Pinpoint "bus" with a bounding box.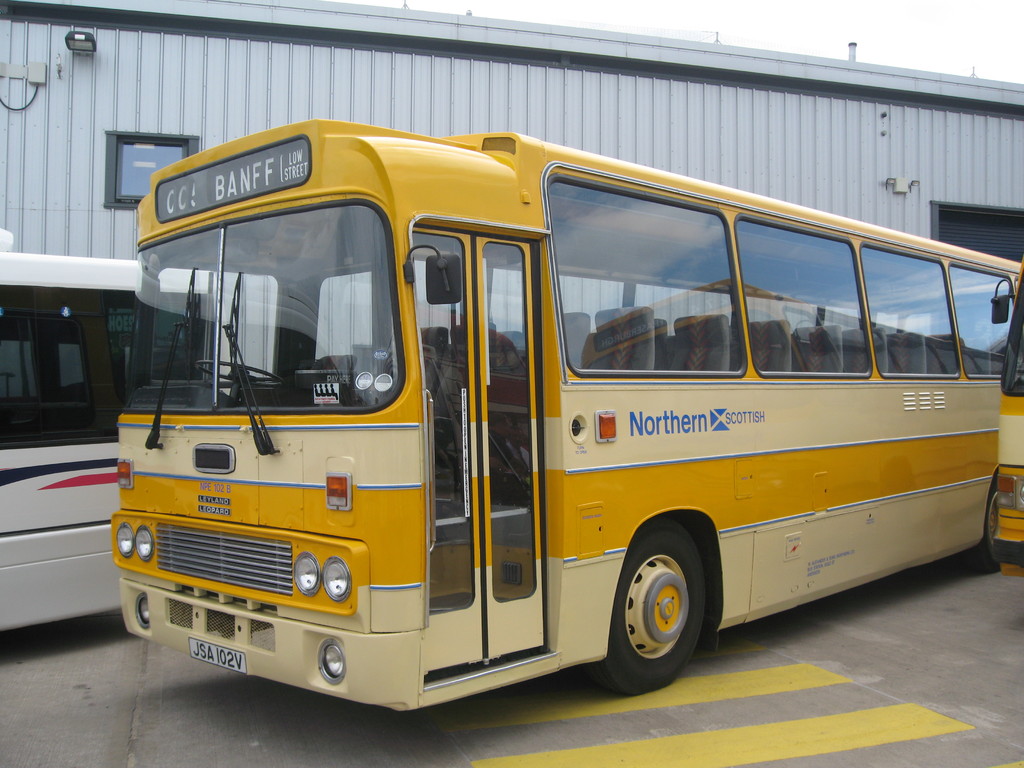
Rect(0, 225, 210, 632).
